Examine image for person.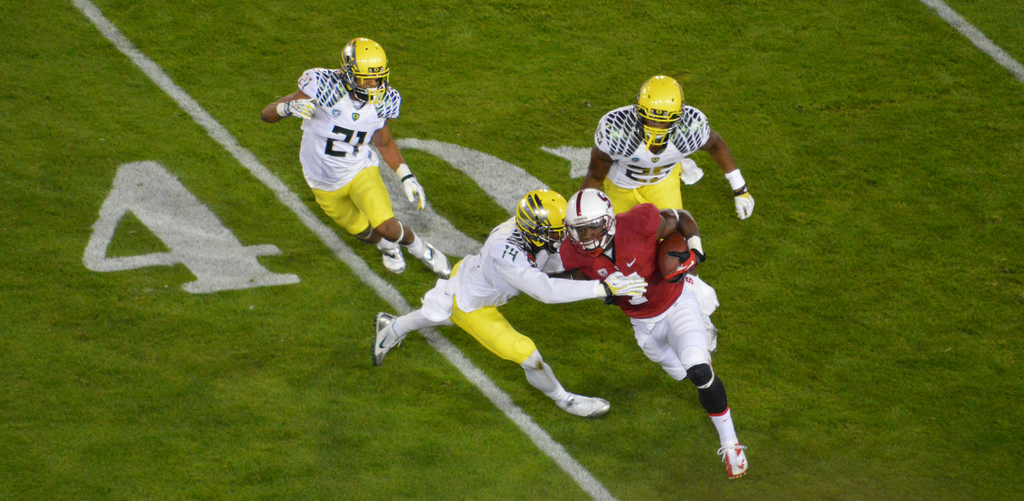
Examination result: <box>582,72,751,218</box>.
